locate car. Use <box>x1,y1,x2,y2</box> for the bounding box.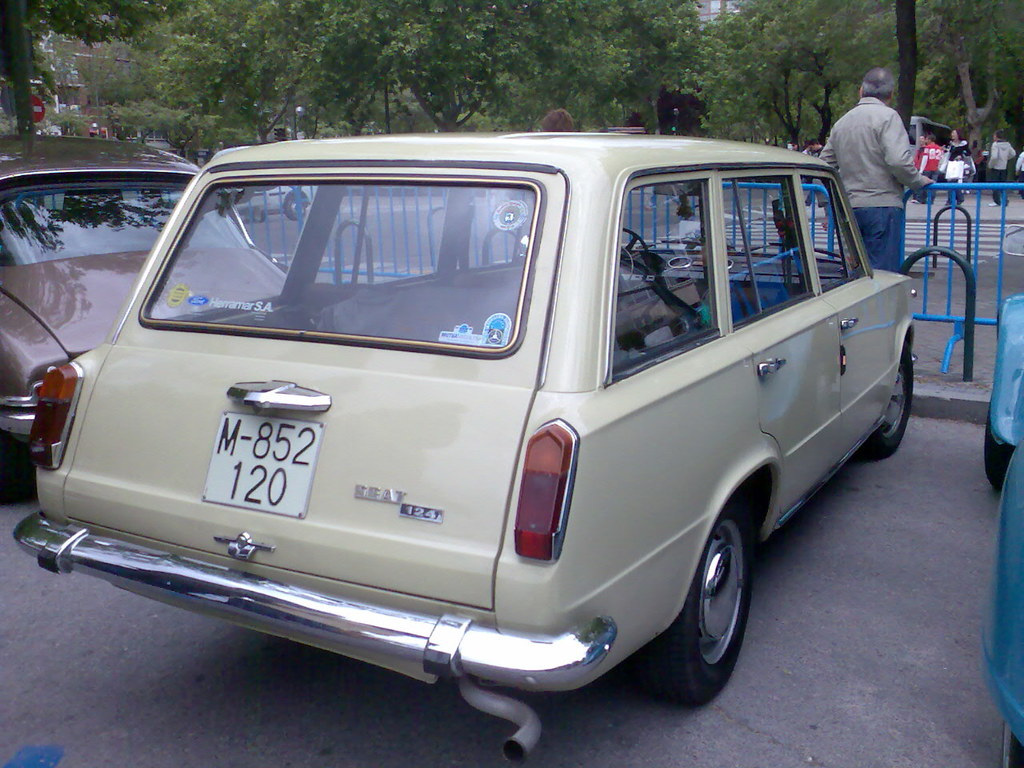
<box>10,125,919,767</box>.
